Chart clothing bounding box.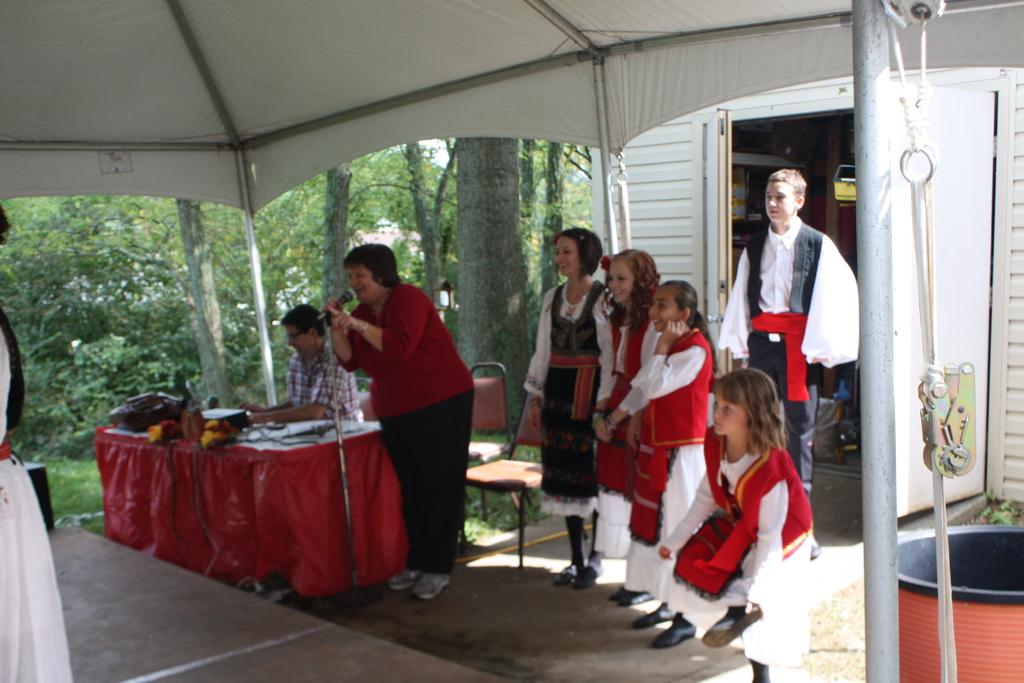
Charted: <box>602,294,652,498</box>.
